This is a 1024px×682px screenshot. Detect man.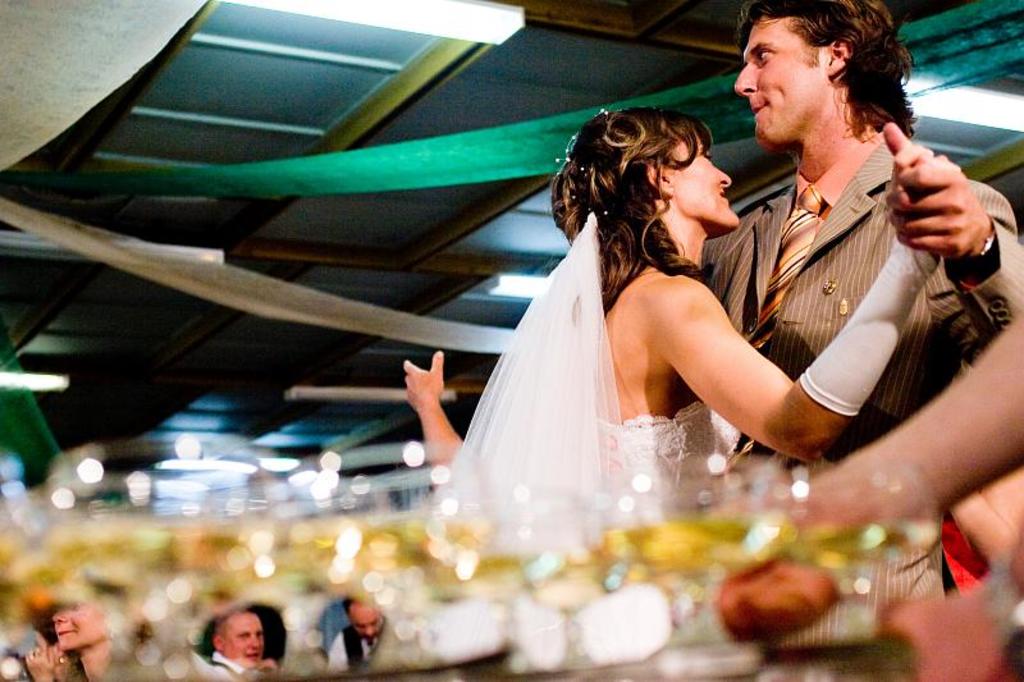
detection(324, 589, 389, 670).
